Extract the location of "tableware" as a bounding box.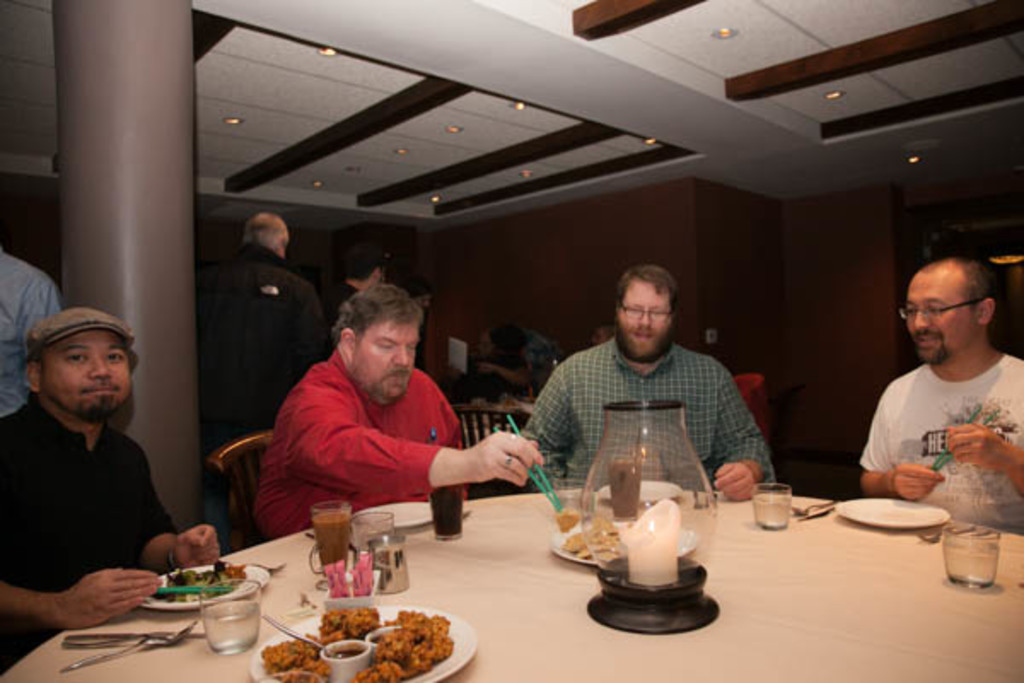
left=546, top=512, right=700, bottom=565.
